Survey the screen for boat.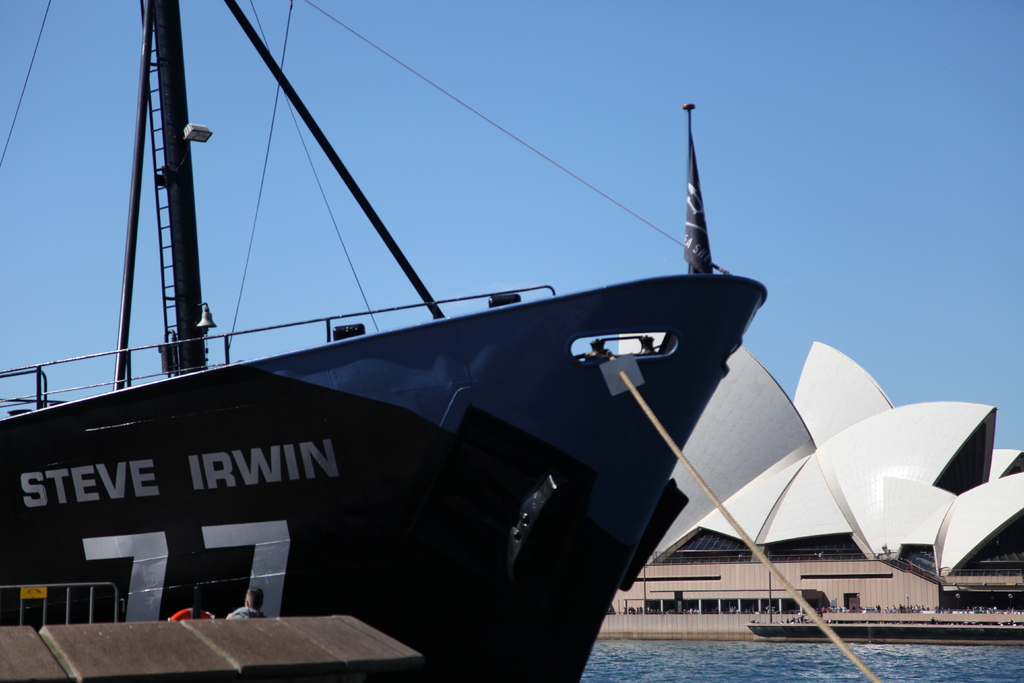
Survey found: left=0, top=0, right=769, bottom=682.
